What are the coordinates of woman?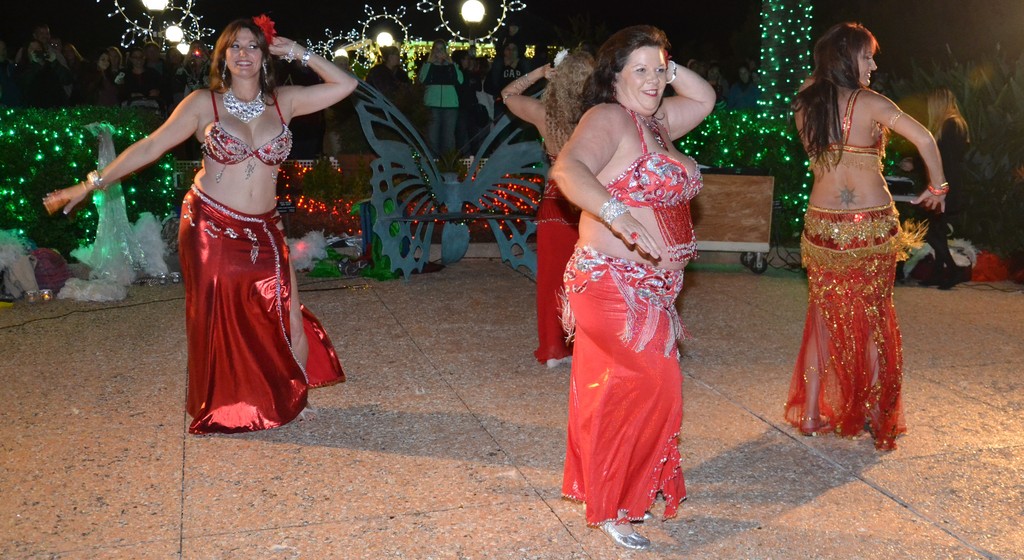
select_region(177, 40, 212, 95).
